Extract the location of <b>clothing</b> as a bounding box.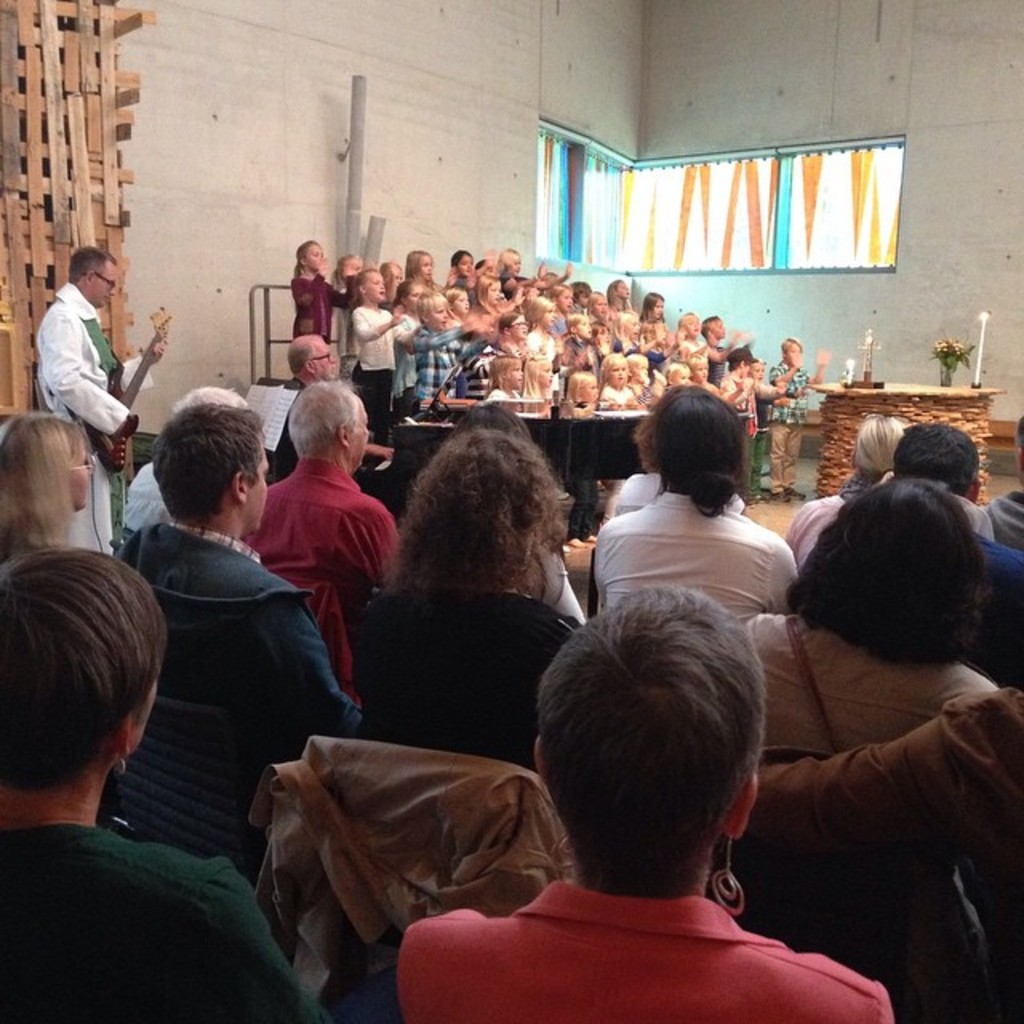
box(288, 266, 810, 496).
